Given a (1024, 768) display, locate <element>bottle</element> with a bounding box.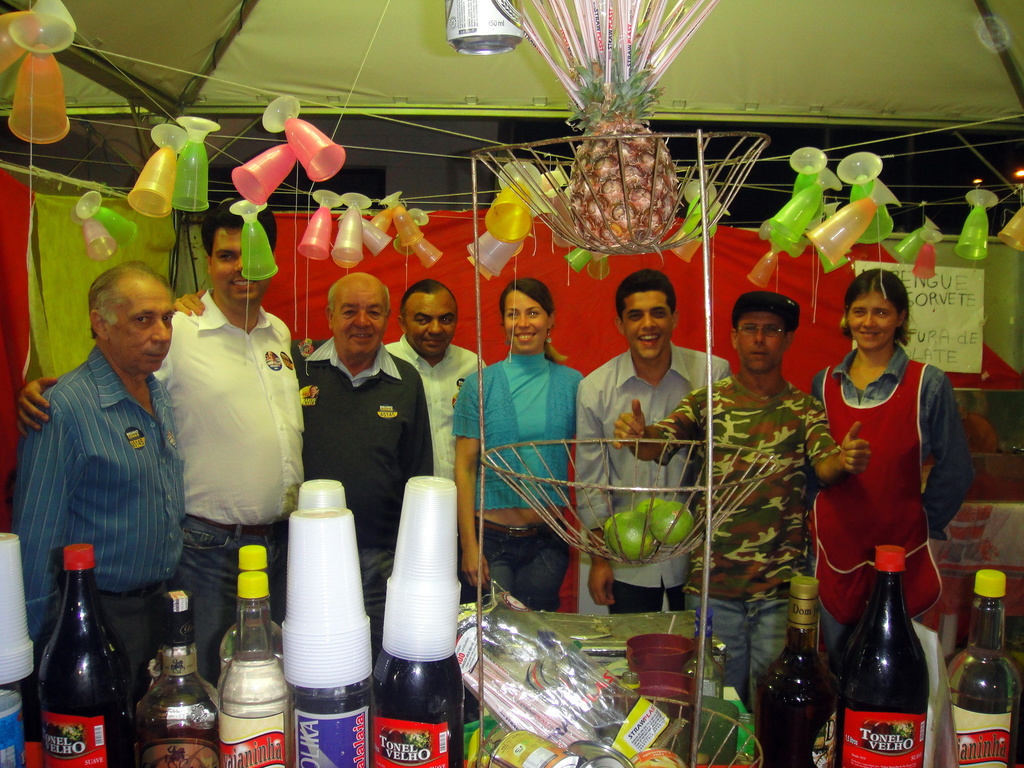
Located: (753,576,840,767).
